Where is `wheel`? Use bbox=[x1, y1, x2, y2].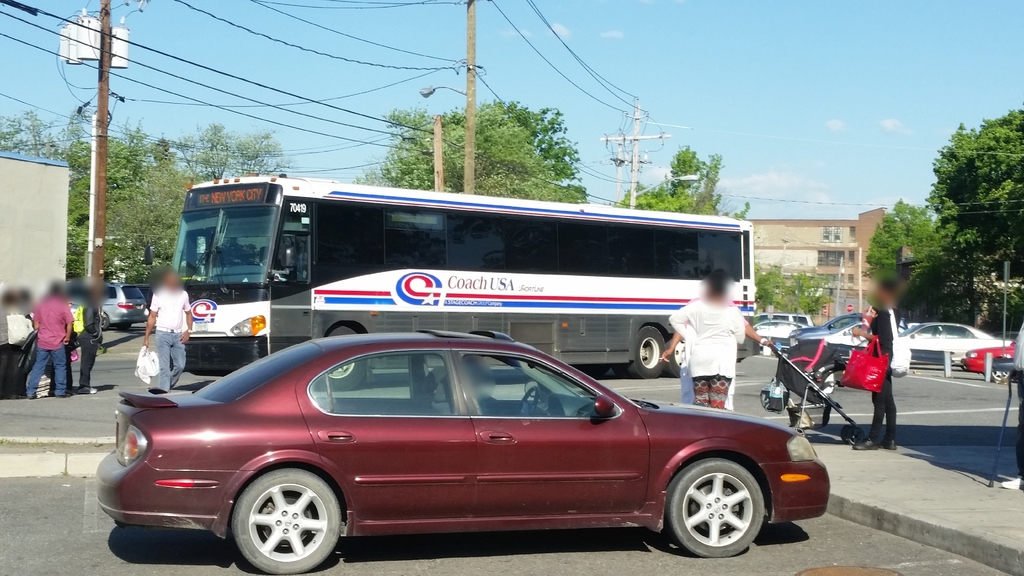
bbox=[662, 335, 684, 377].
